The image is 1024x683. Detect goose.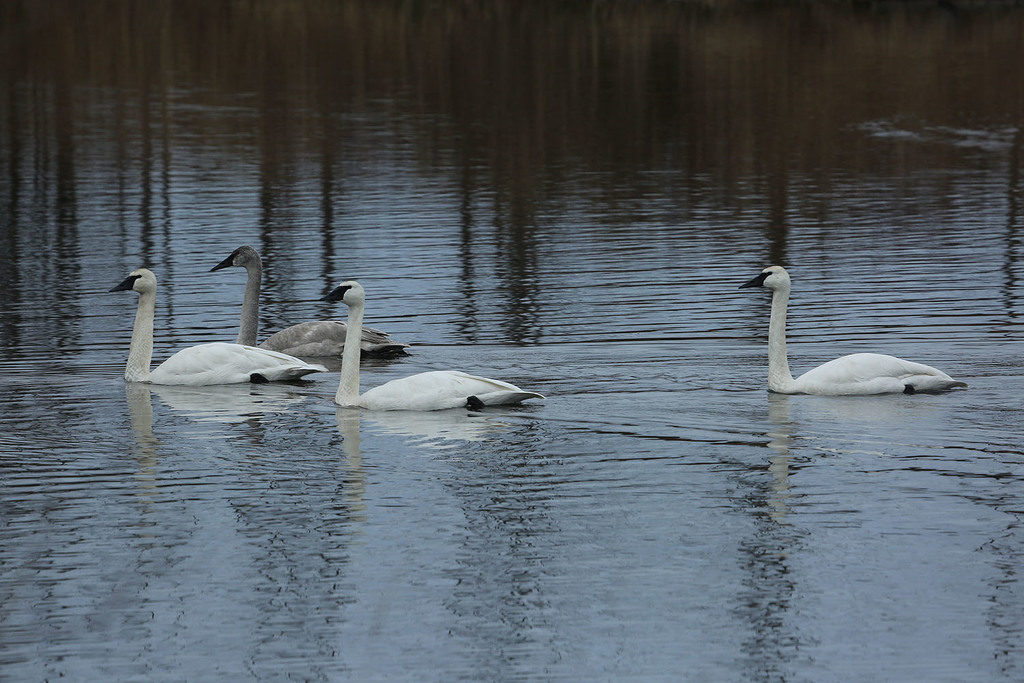
Detection: bbox=(332, 326, 543, 420).
